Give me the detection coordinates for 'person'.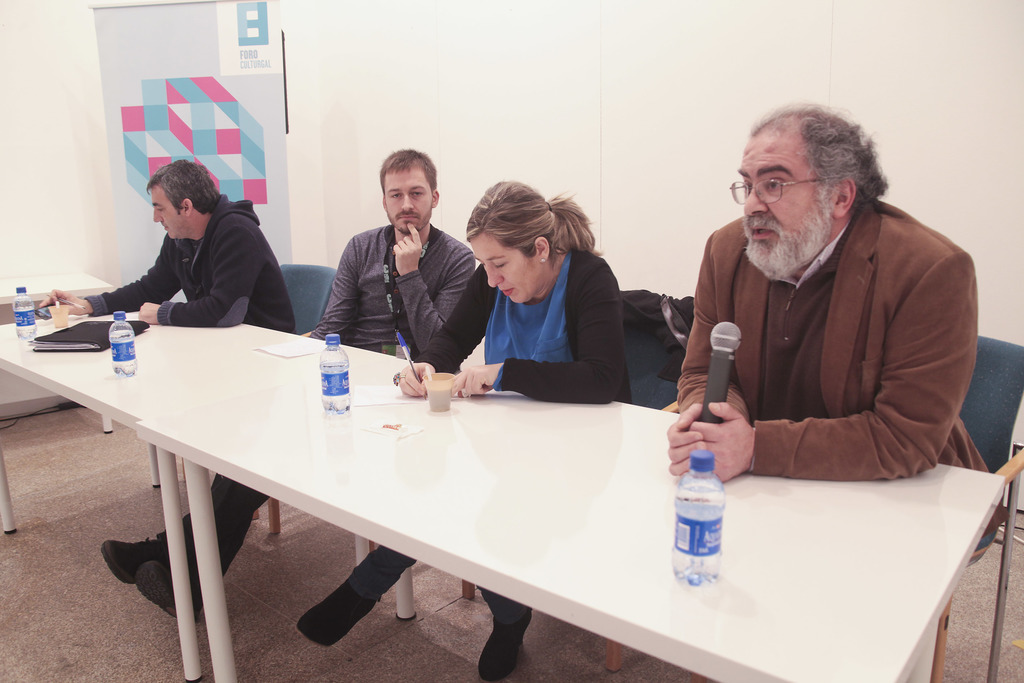
x1=664, y1=99, x2=1014, y2=682.
